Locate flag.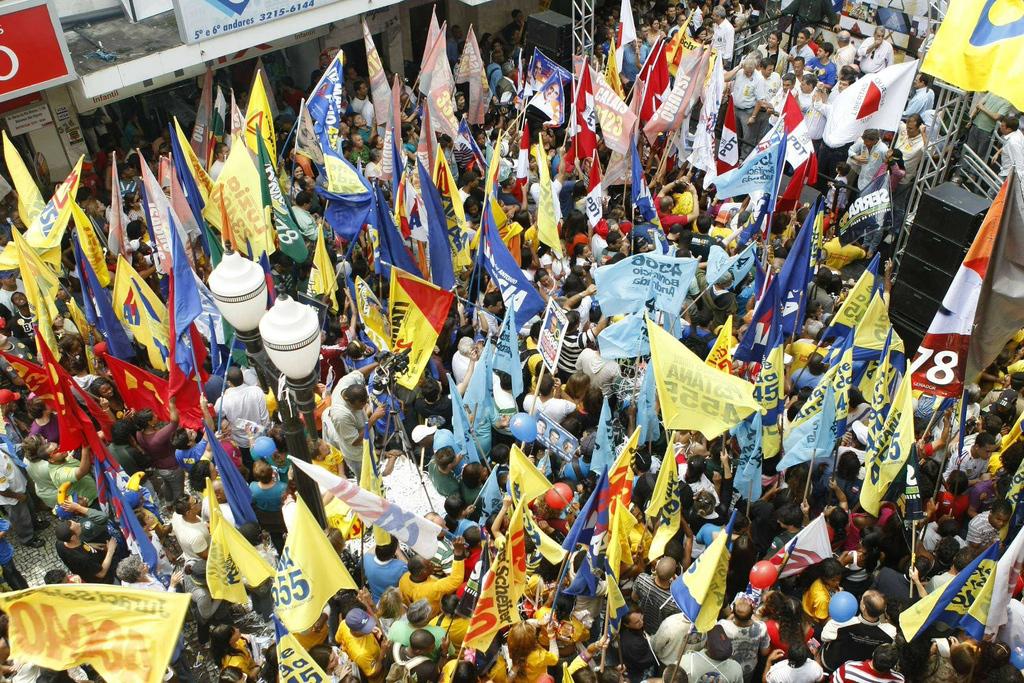
Bounding box: detection(363, 20, 398, 147).
